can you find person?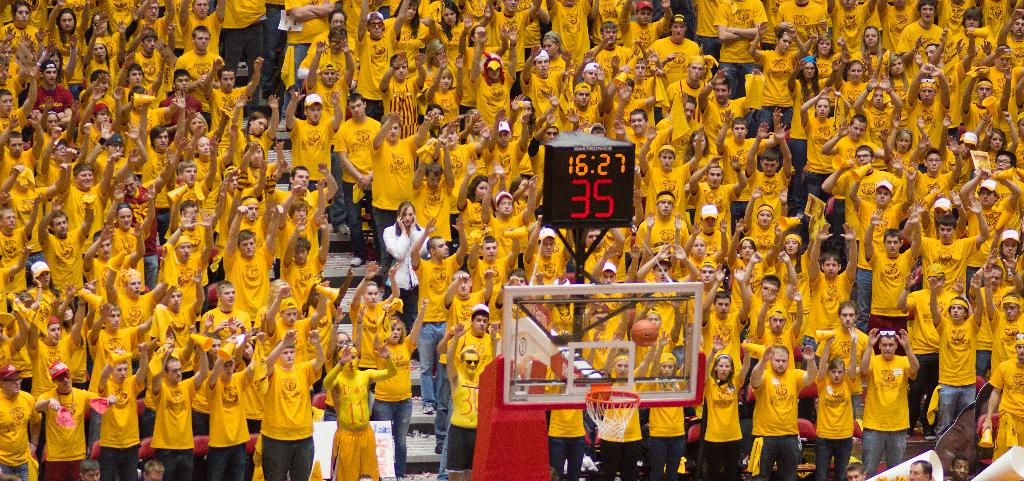
Yes, bounding box: rect(860, 326, 918, 475).
